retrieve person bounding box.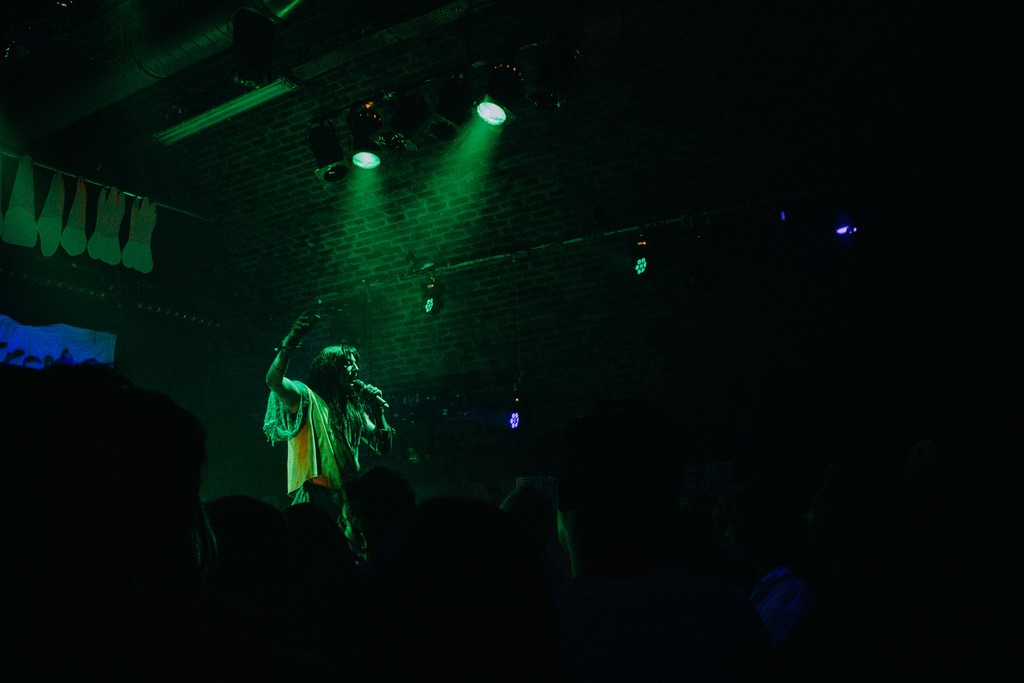
Bounding box: (x1=238, y1=275, x2=401, y2=571).
